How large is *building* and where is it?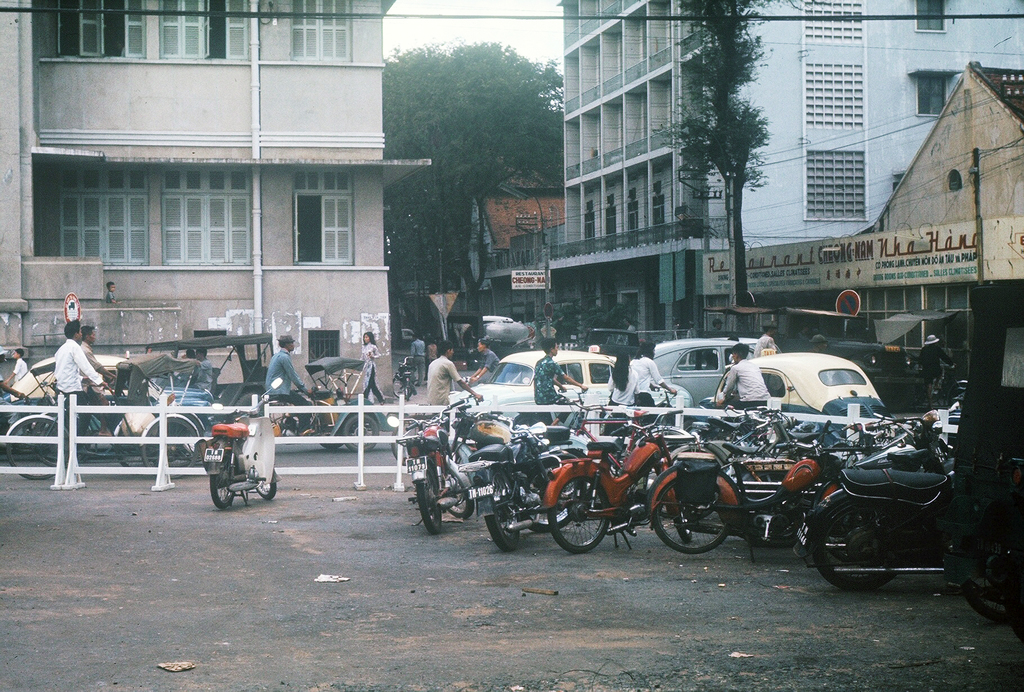
Bounding box: region(545, 0, 1023, 360).
